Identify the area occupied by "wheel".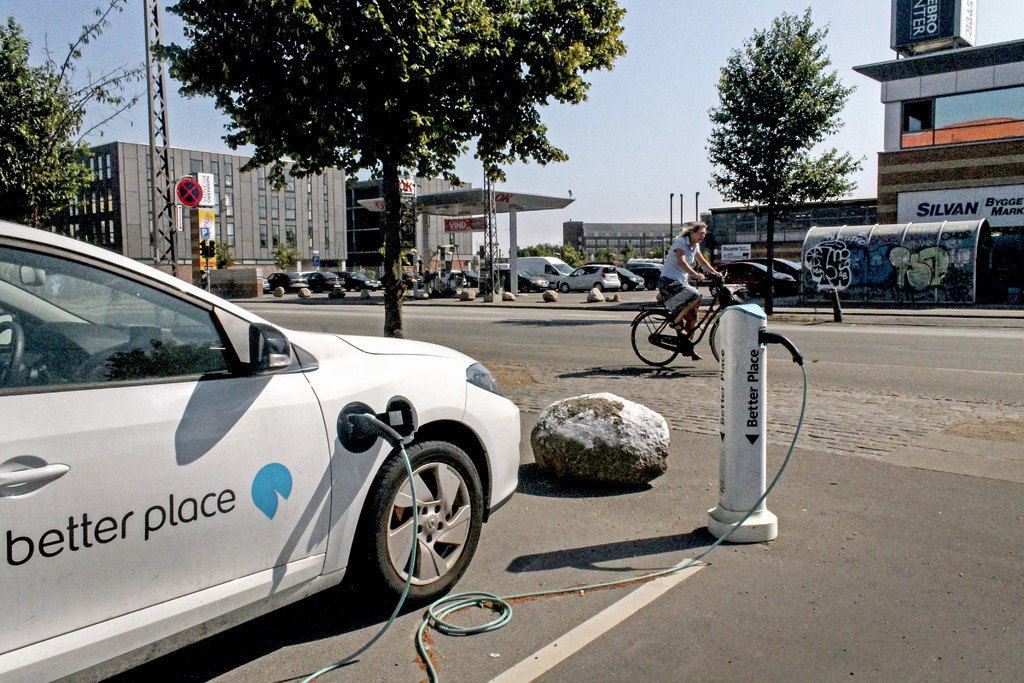
Area: x1=646 y1=280 x2=657 y2=289.
